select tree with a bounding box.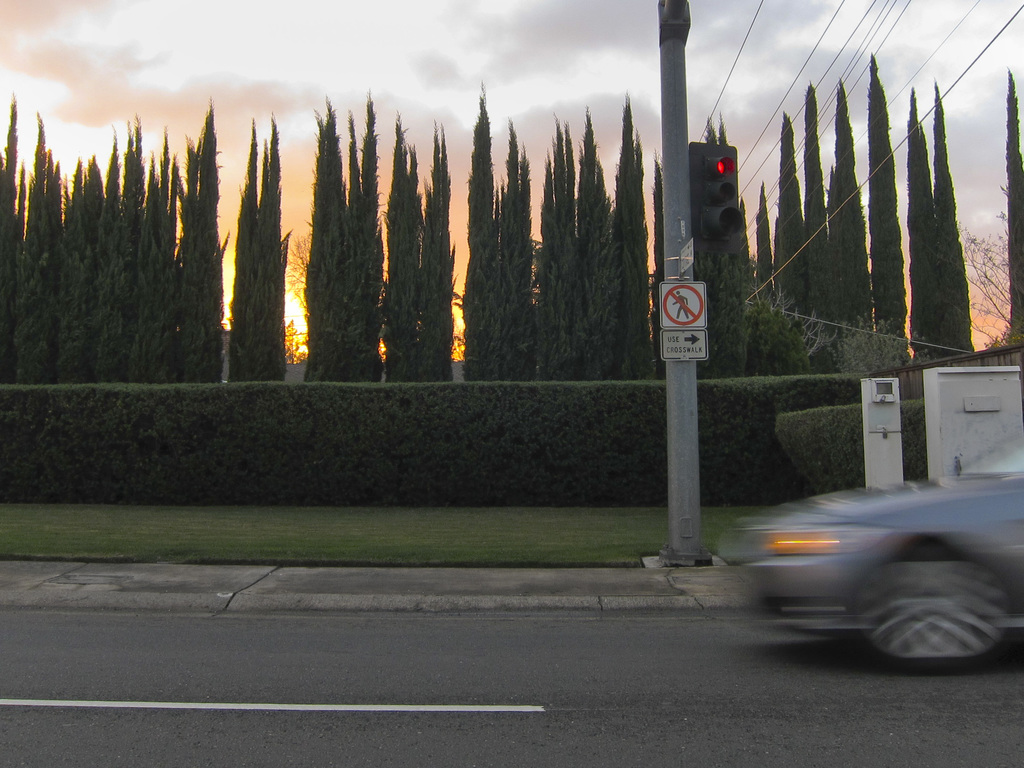
(left=468, top=85, right=507, bottom=378).
